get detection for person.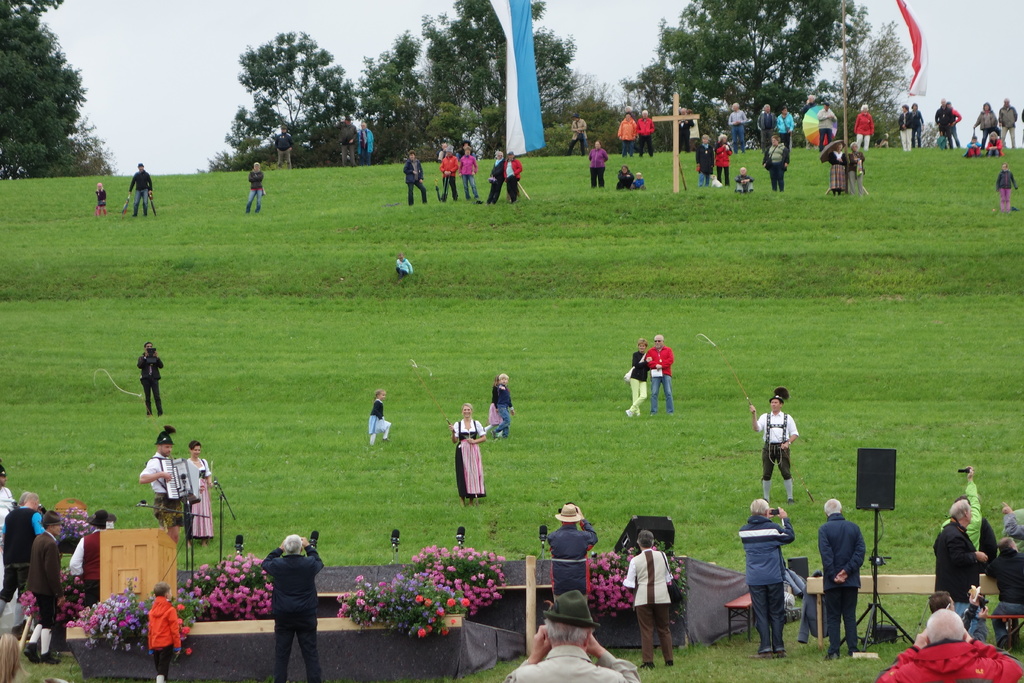
Detection: <bbox>564, 114, 587, 153</bbox>.
